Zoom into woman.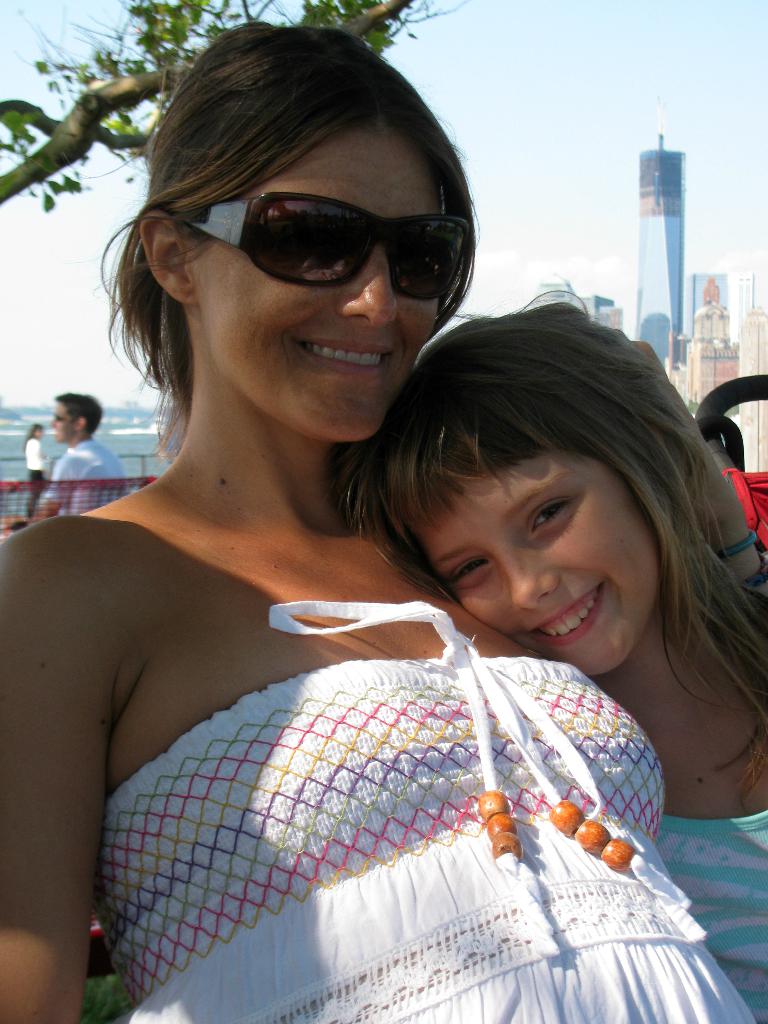
Zoom target: bbox(22, 417, 45, 520).
